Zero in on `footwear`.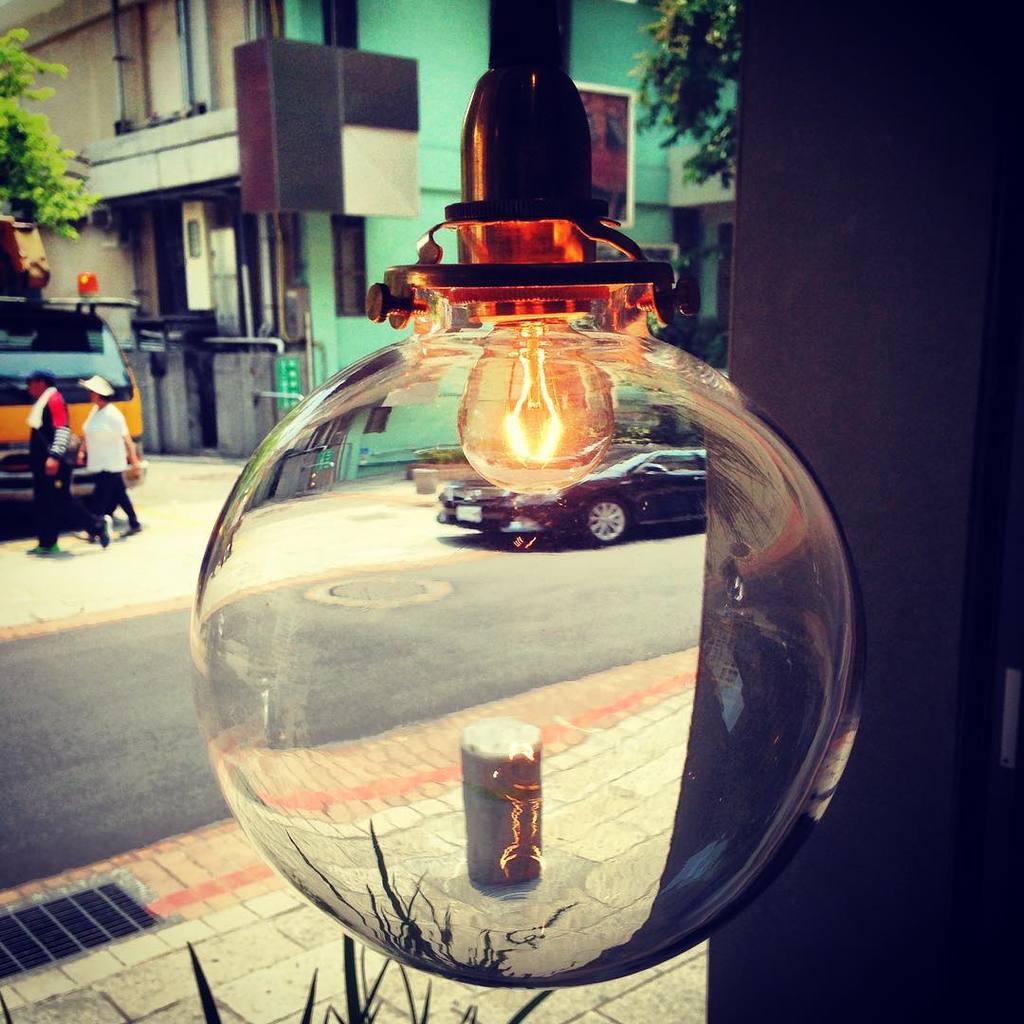
Zeroed in: select_region(28, 538, 59, 558).
